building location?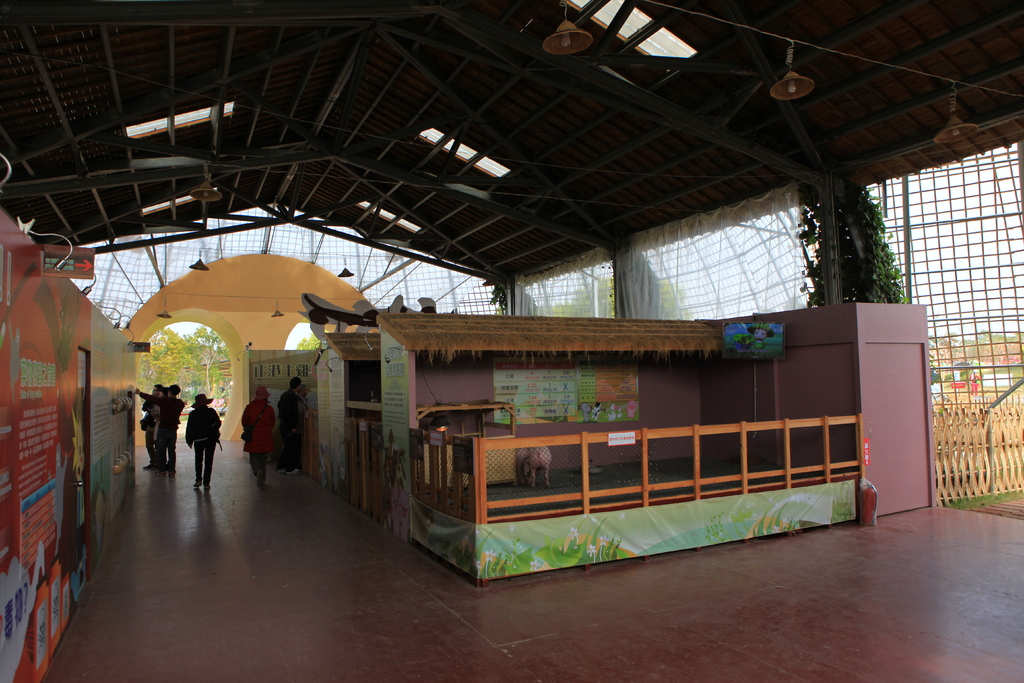
l=0, t=0, r=1023, b=682
